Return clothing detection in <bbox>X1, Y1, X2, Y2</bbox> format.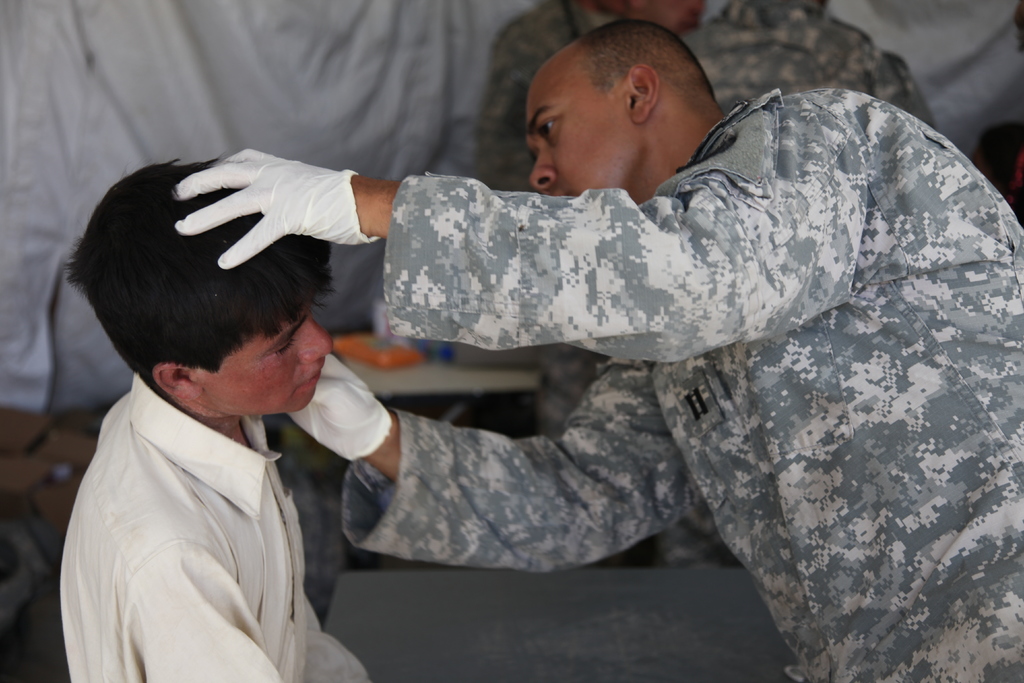
<bbox>287, 65, 998, 655</bbox>.
